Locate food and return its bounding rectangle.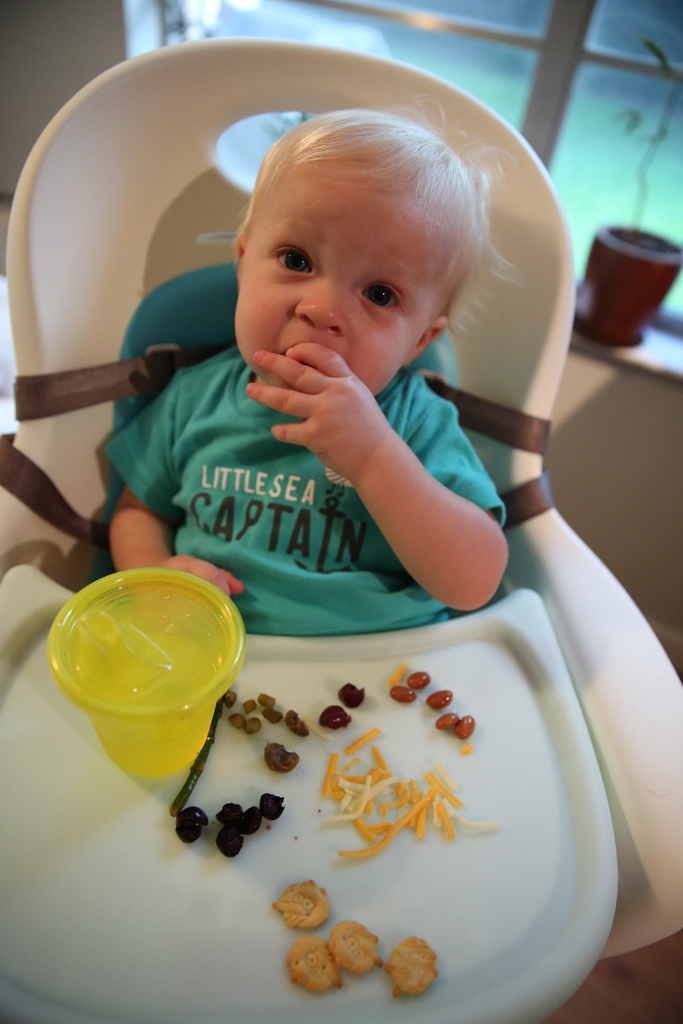
l=174, t=790, r=286, b=861.
